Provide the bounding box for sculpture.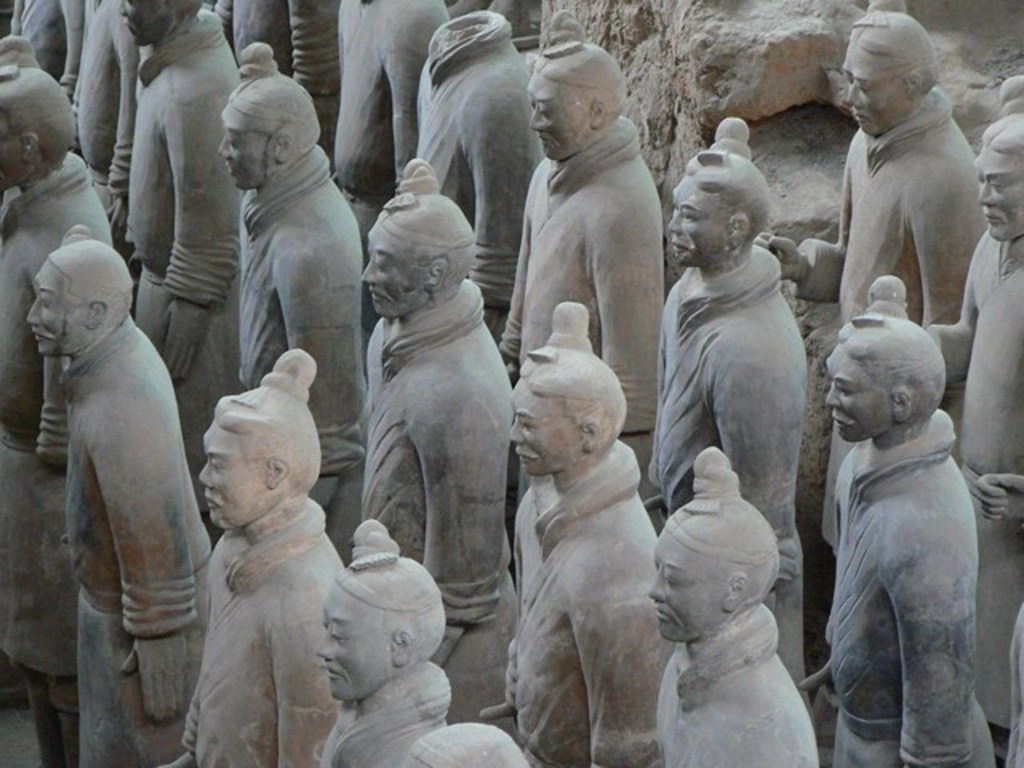
{"left": 216, "top": 32, "right": 387, "bottom": 507}.
